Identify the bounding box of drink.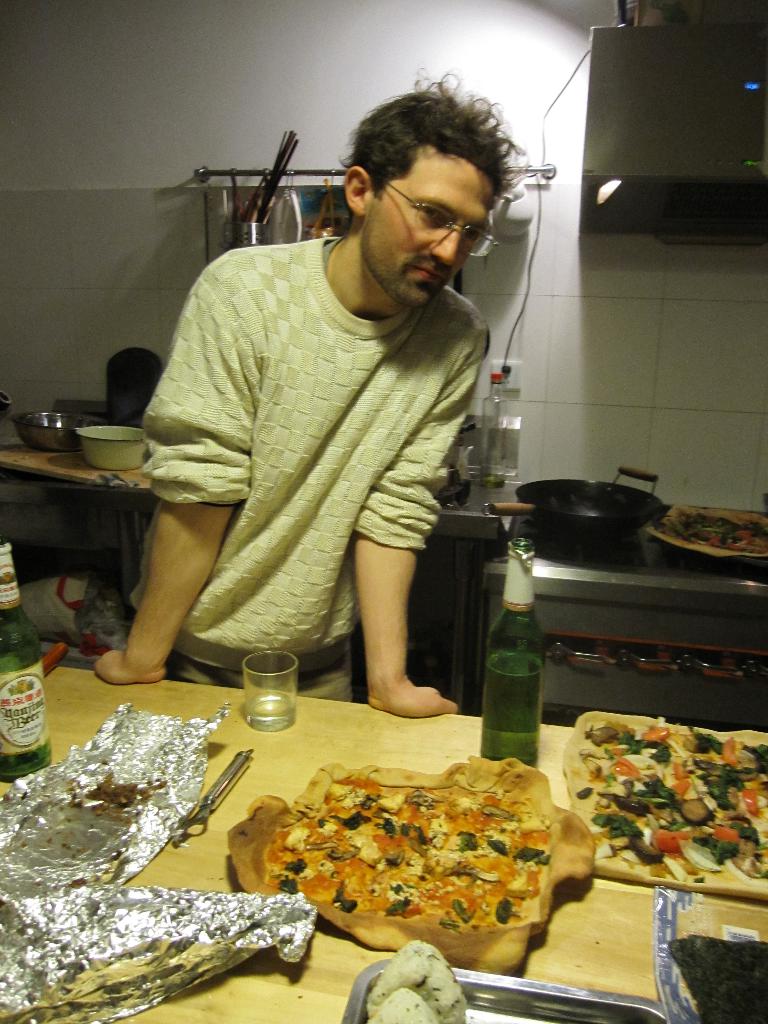
480:652:543:765.
